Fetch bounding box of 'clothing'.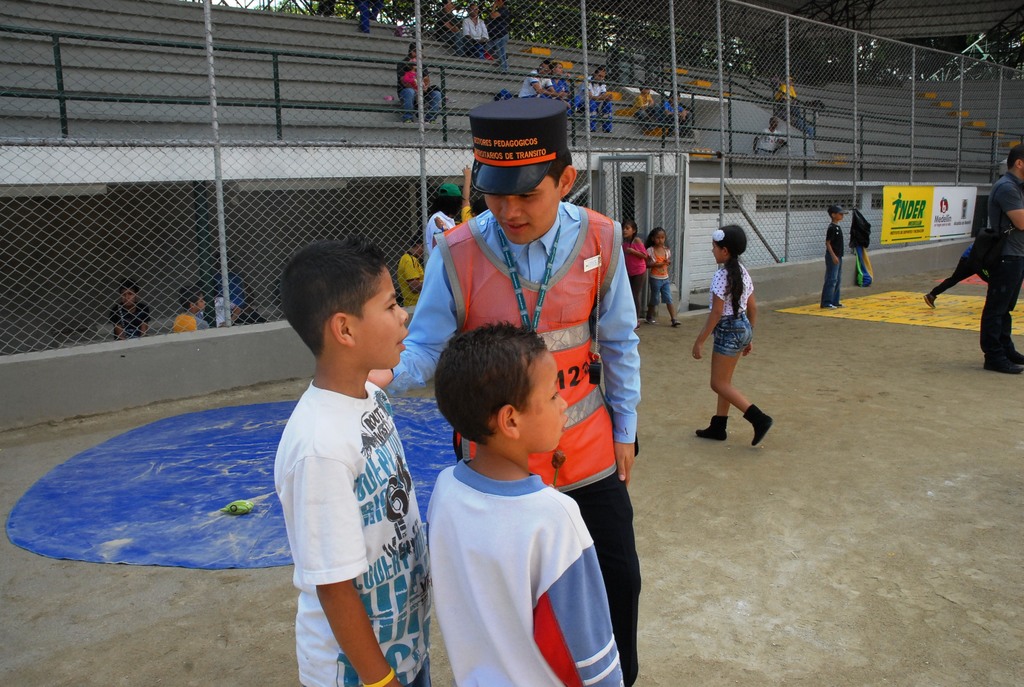
Bbox: Rect(527, 64, 547, 93).
